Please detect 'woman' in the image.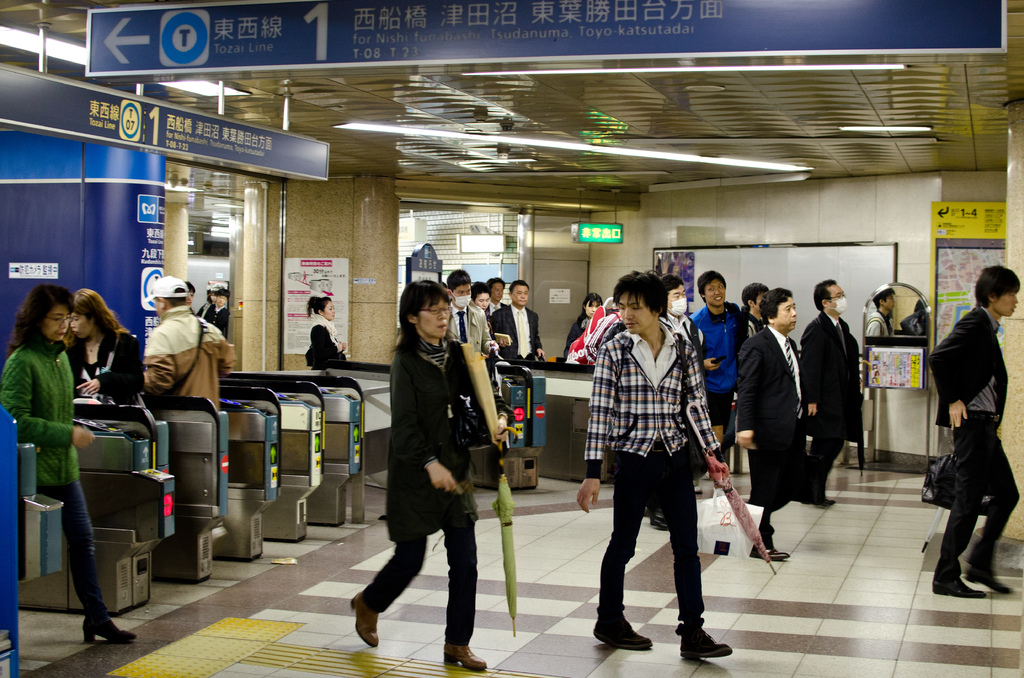
x1=62, y1=287, x2=147, y2=403.
